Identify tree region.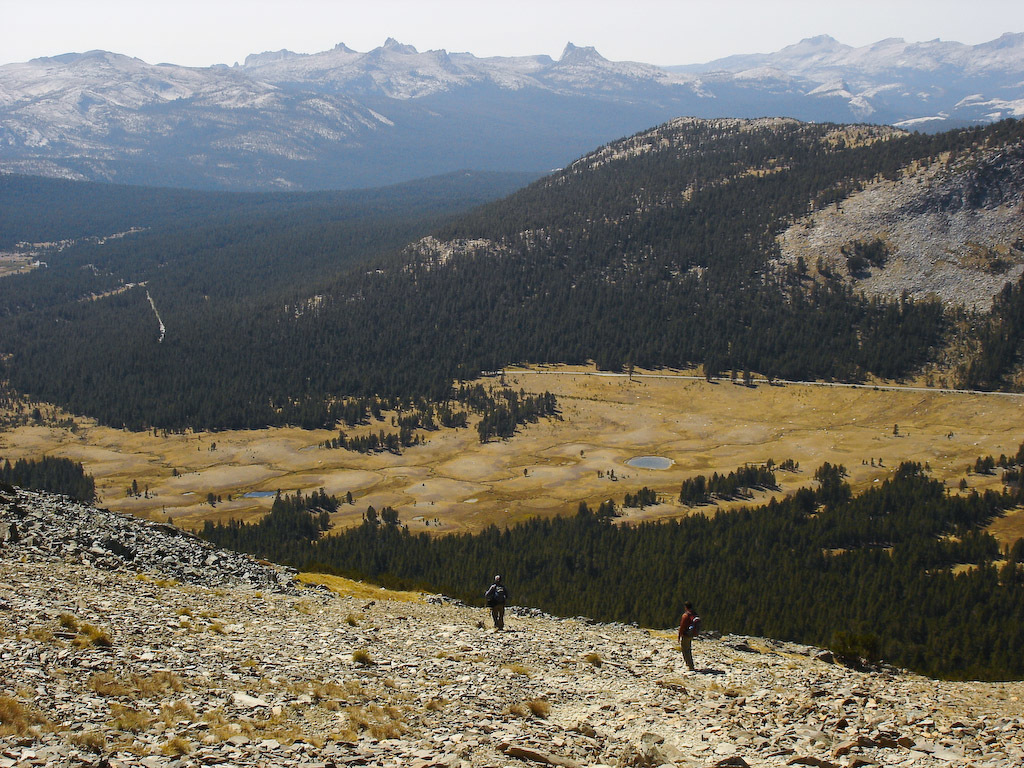
Region: [0,446,103,517].
